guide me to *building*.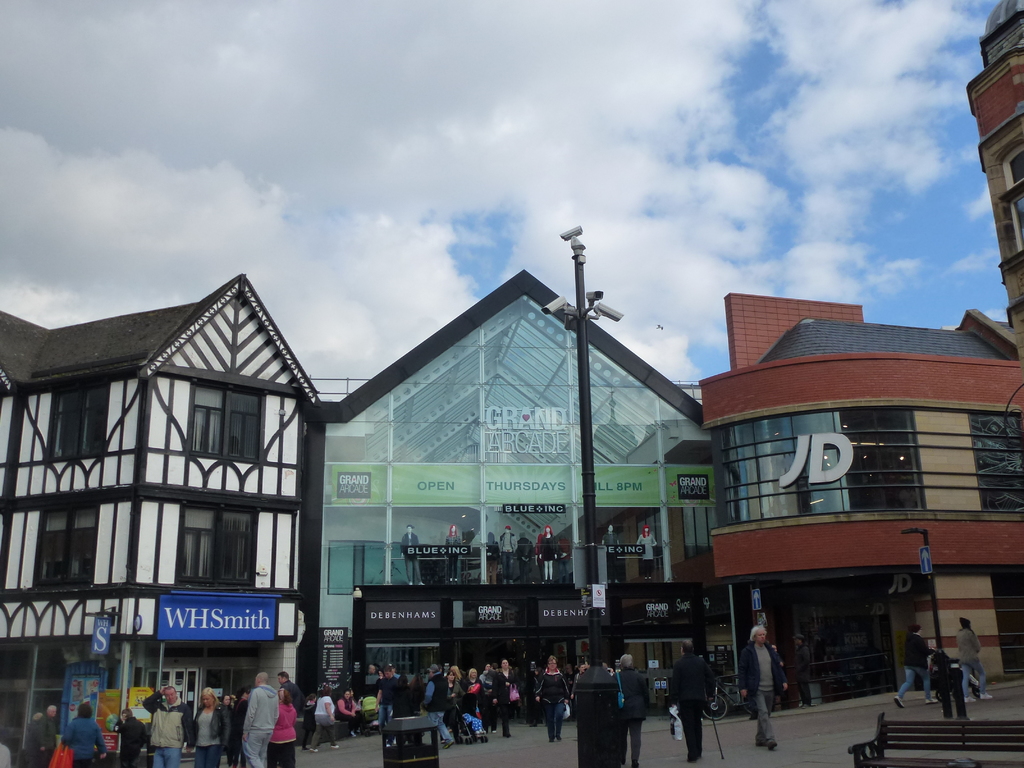
Guidance: <bbox>701, 290, 1023, 715</bbox>.
